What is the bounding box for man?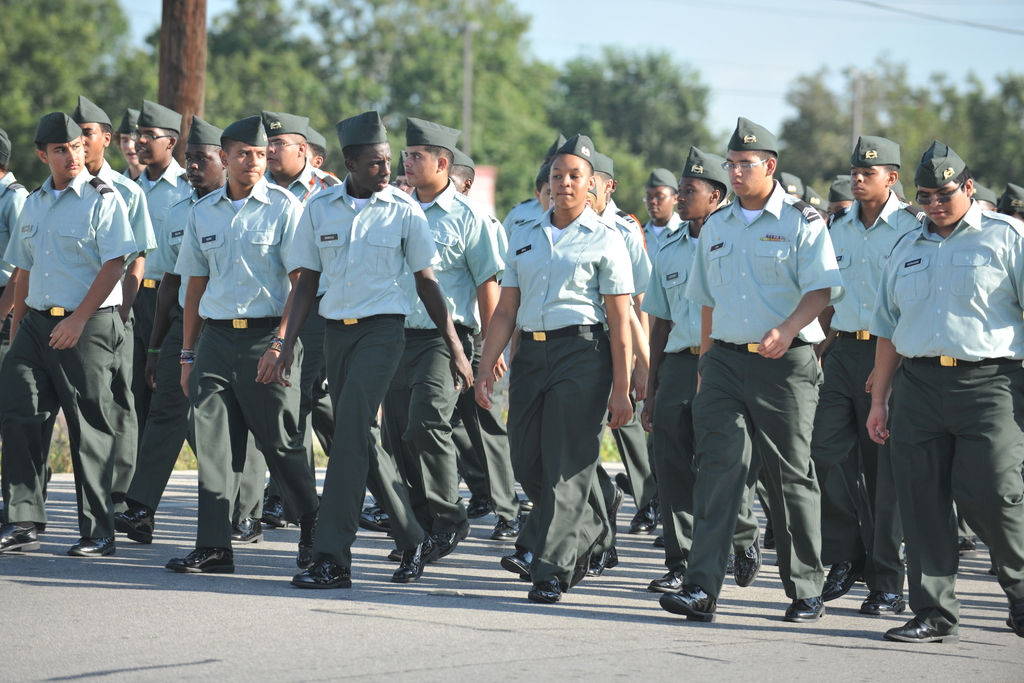
{"left": 659, "top": 106, "right": 823, "bottom": 623}.
